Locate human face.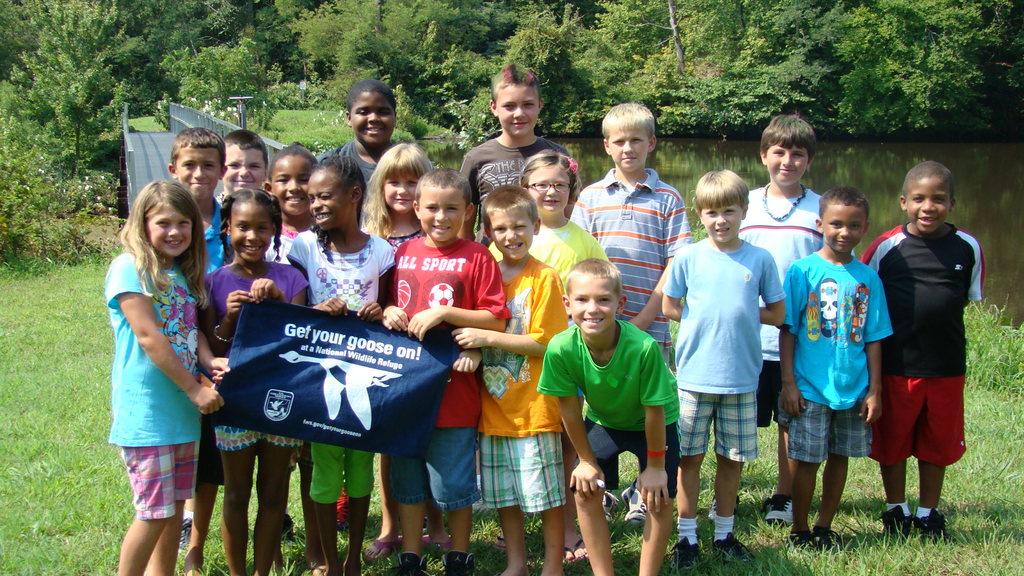
Bounding box: locate(907, 175, 952, 233).
